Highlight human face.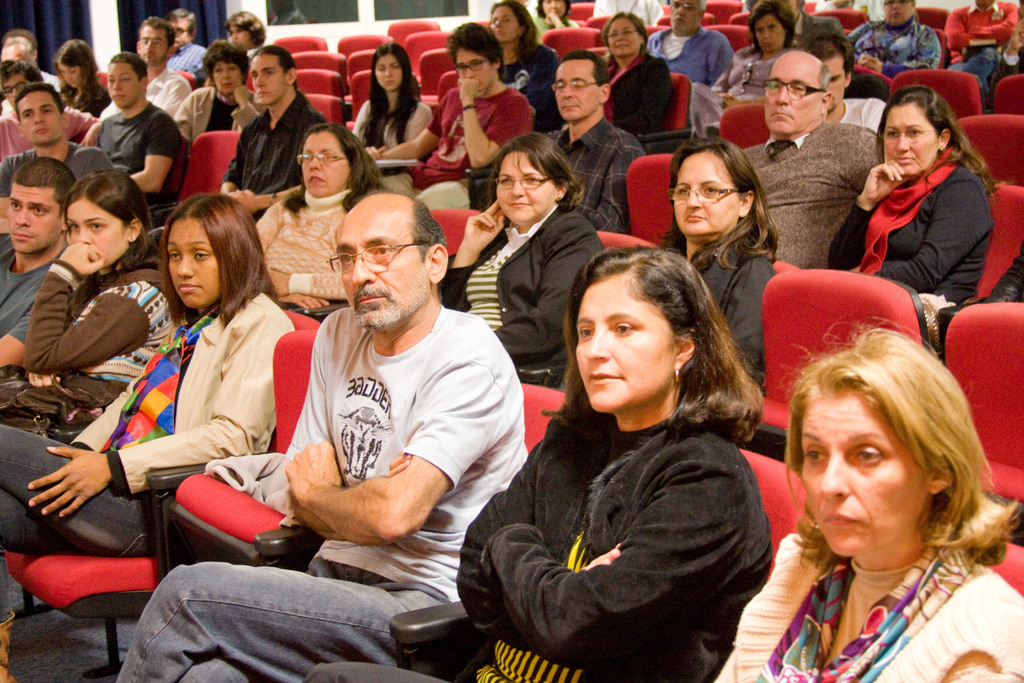
Highlighted region: x1=9, y1=186, x2=64, y2=256.
